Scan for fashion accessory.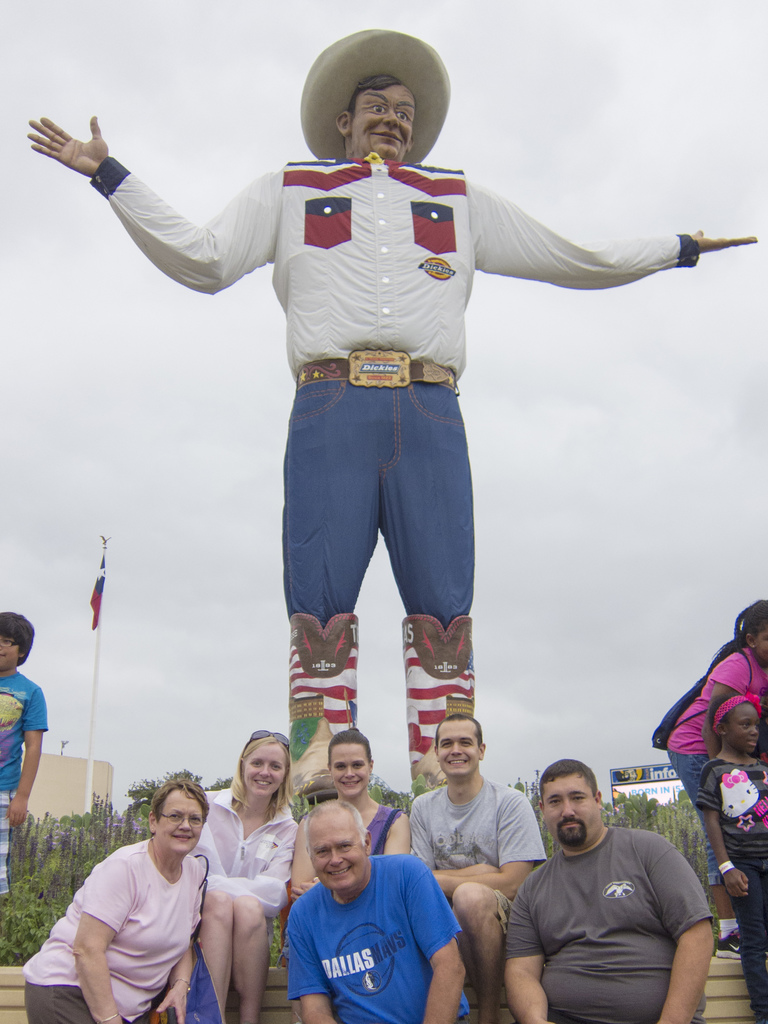
Scan result: [x1=299, y1=27, x2=448, y2=165].
